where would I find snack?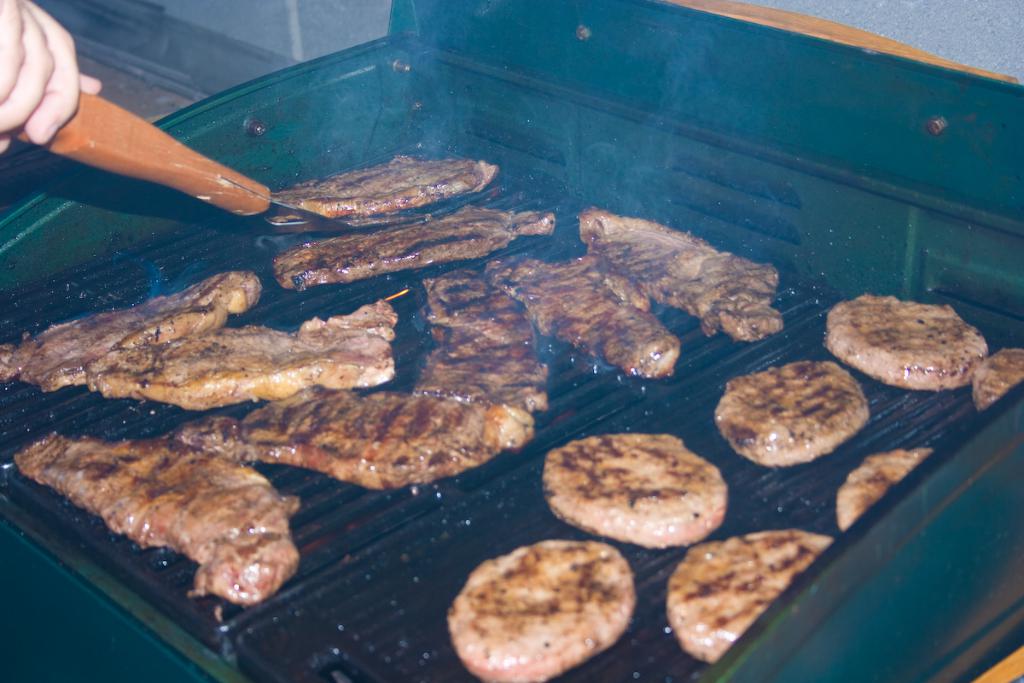
At 827,295,986,392.
